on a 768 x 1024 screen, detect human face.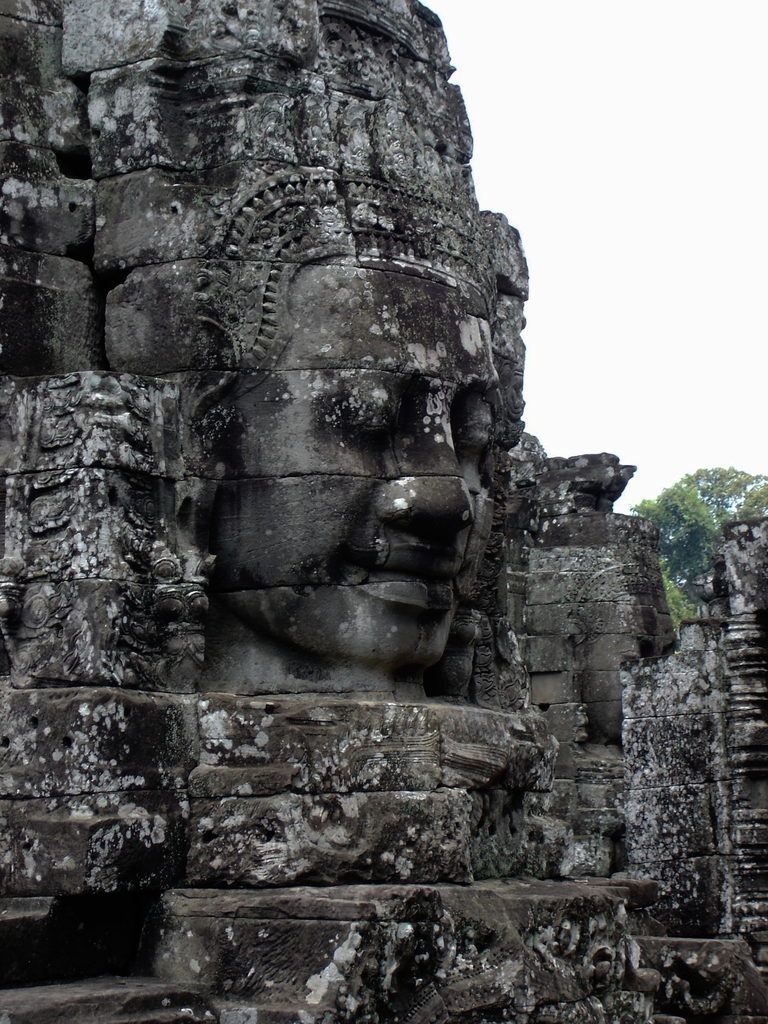
(200, 249, 495, 668).
